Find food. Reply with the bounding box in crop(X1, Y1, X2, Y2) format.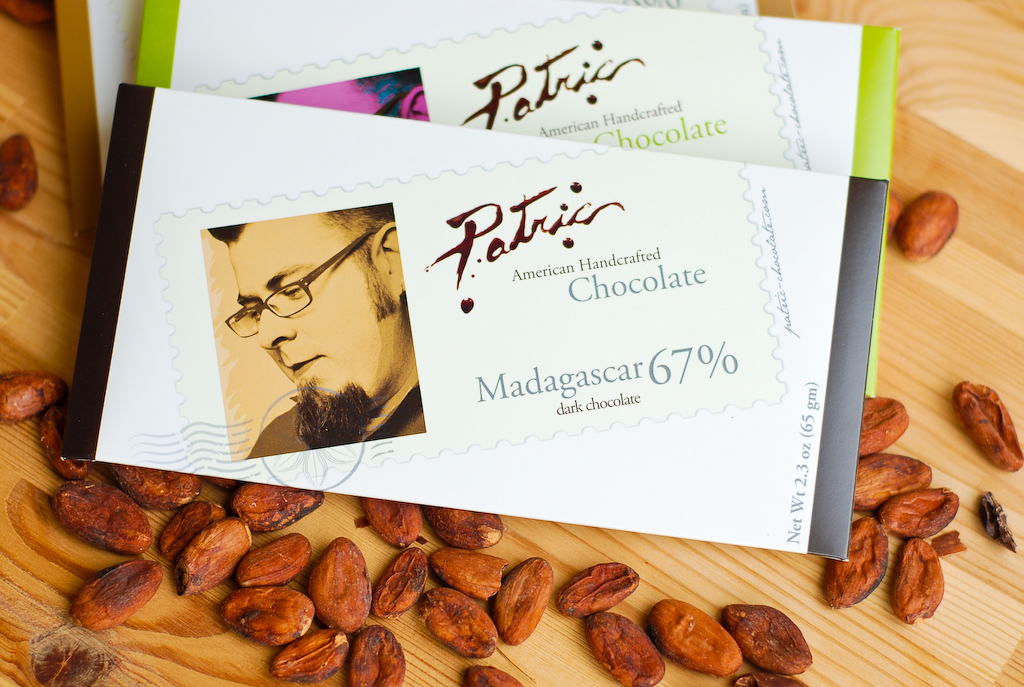
crop(895, 190, 962, 263).
